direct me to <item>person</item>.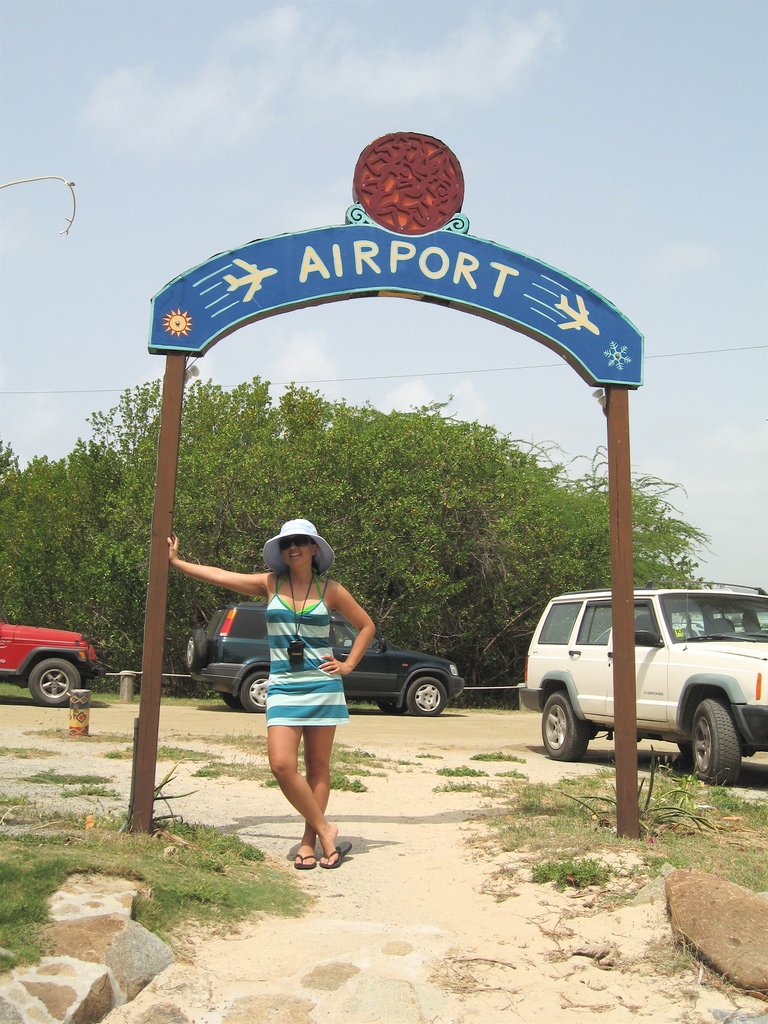
Direction: pyautogui.locateOnScreen(160, 508, 382, 870).
